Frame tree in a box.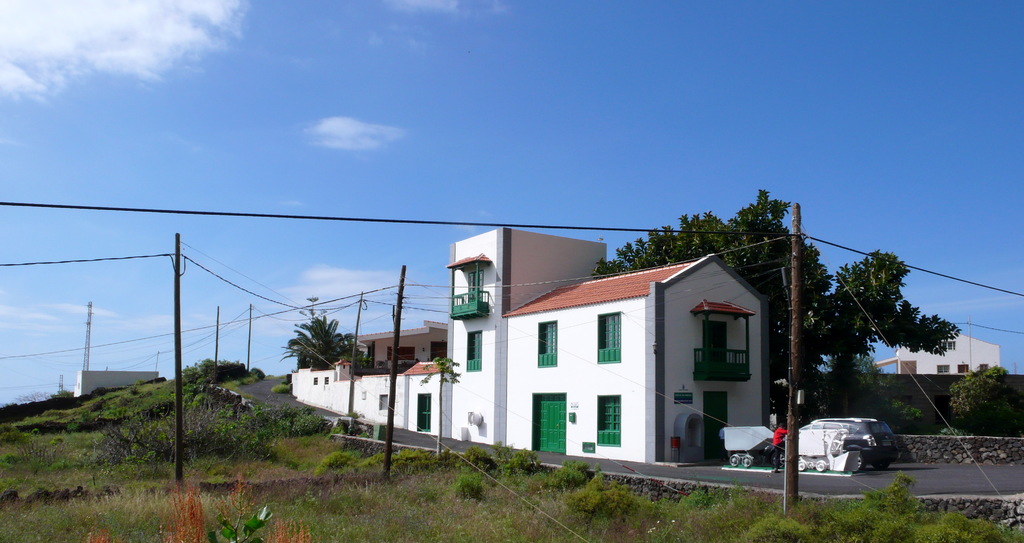
281,310,355,373.
